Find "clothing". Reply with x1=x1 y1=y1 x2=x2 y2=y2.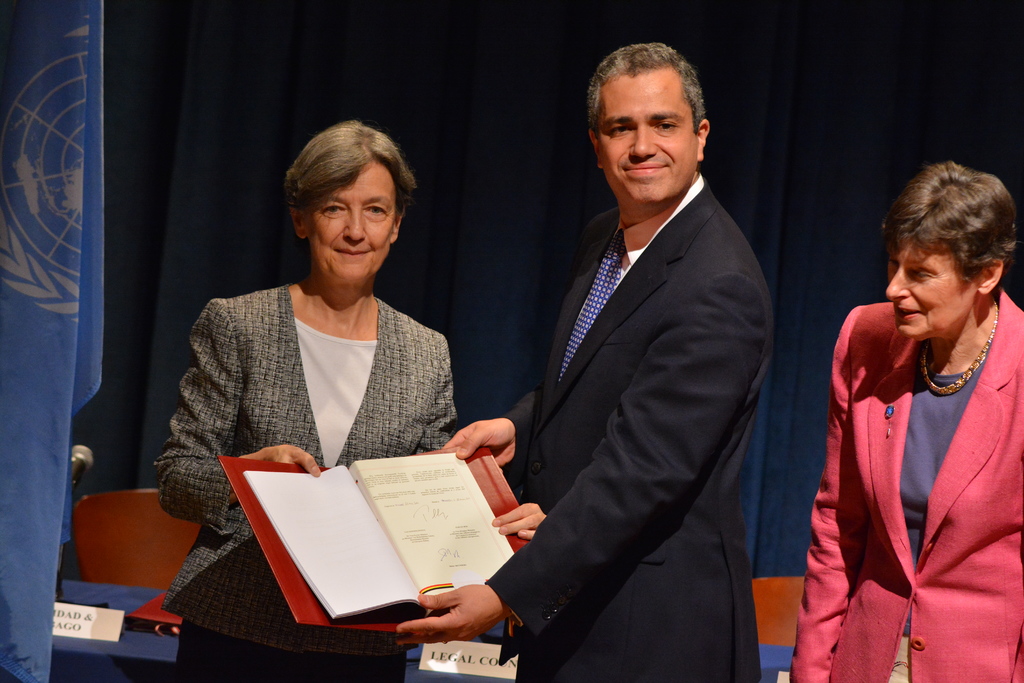
x1=148 y1=284 x2=460 y2=682.
